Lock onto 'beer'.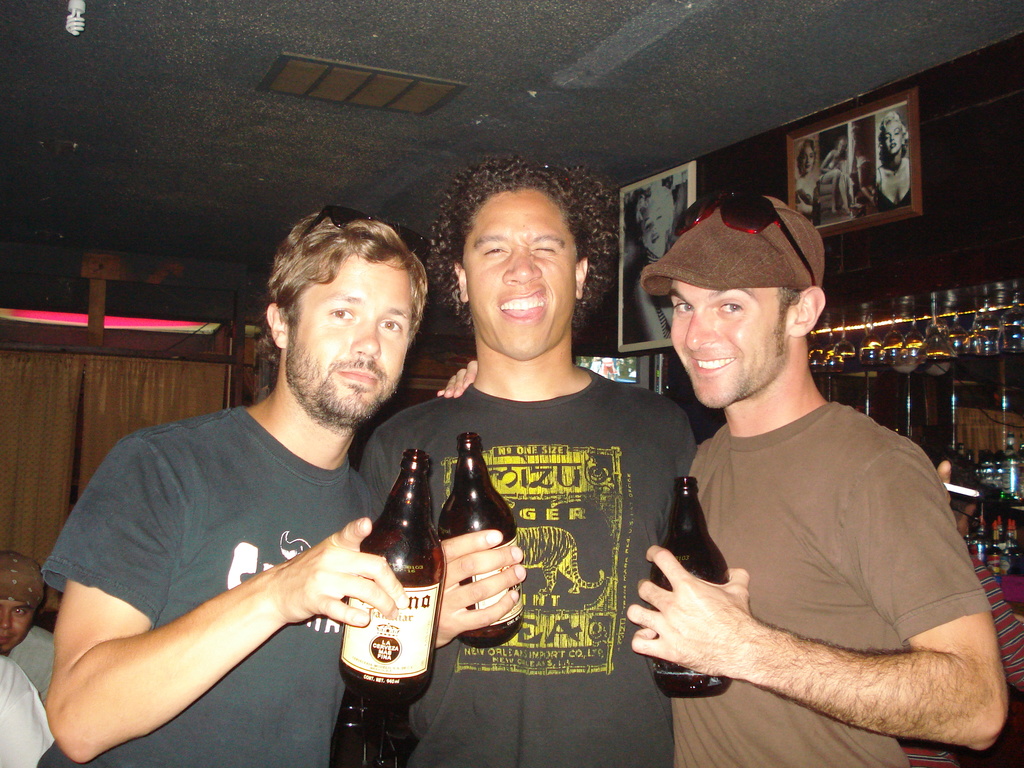
Locked: 453, 429, 531, 652.
